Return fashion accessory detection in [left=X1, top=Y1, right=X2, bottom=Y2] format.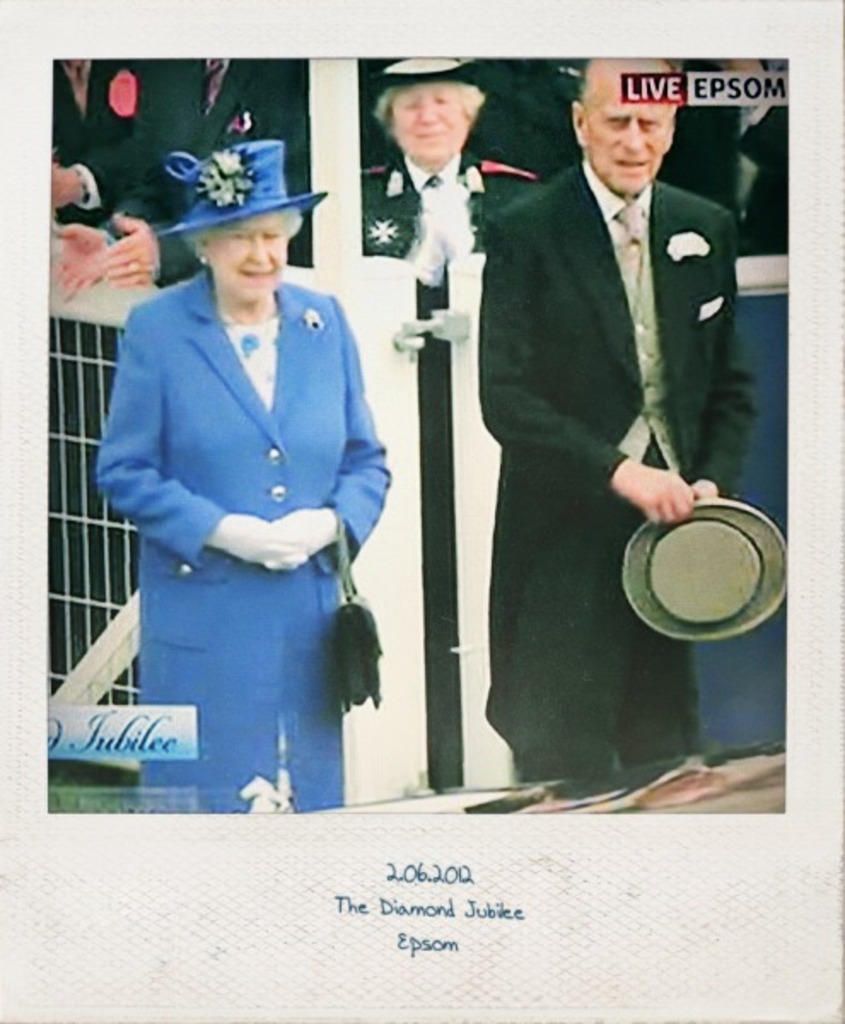
[left=126, top=256, right=149, bottom=276].
